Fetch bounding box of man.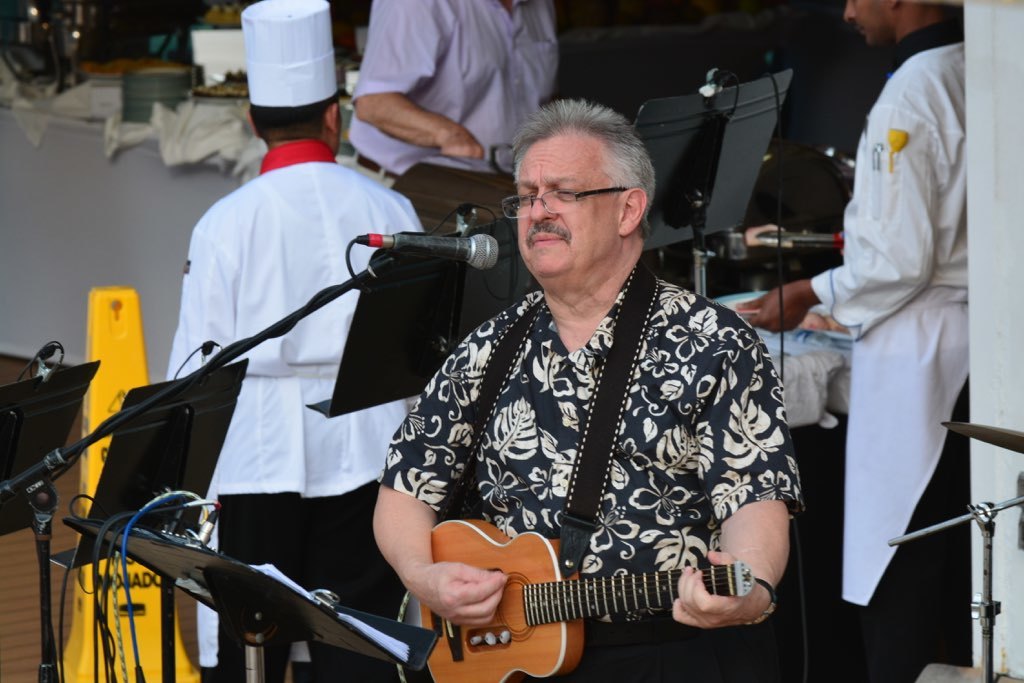
Bbox: [left=368, top=96, right=804, bottom=682].
